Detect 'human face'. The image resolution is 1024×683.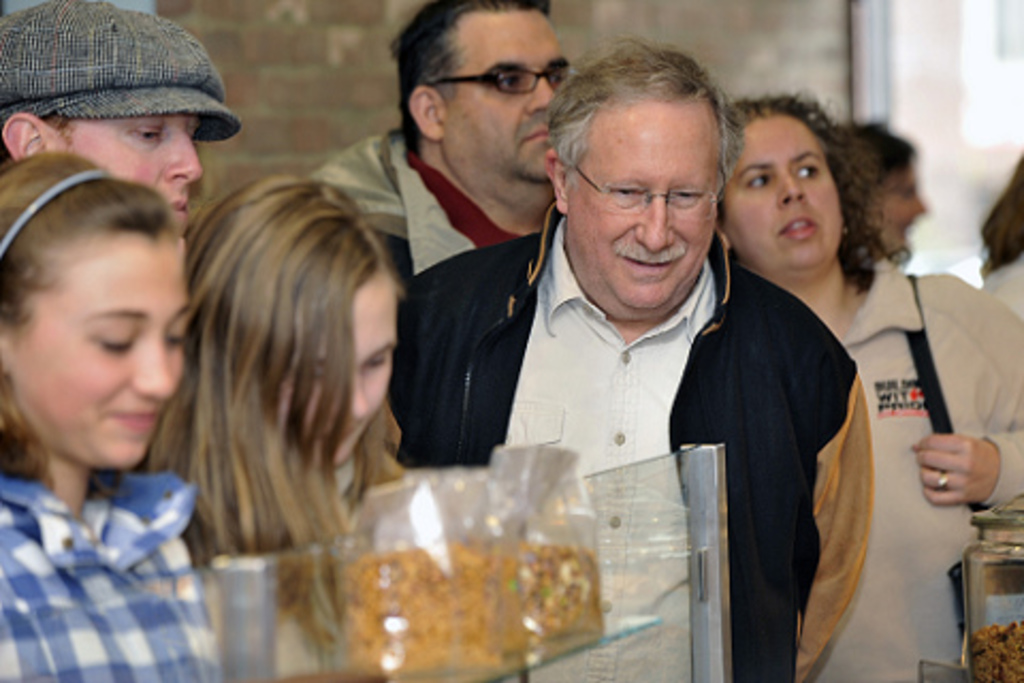
rect(717, 102, 845, 280).
